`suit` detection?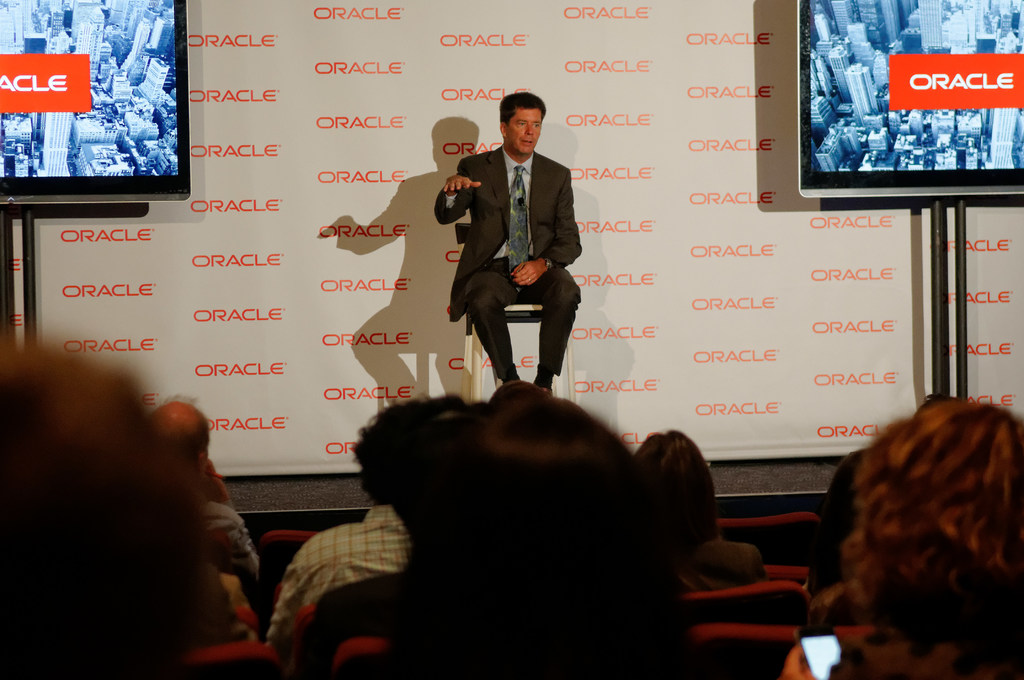
(x1=436, y1=115, x2=593, y2=394)
